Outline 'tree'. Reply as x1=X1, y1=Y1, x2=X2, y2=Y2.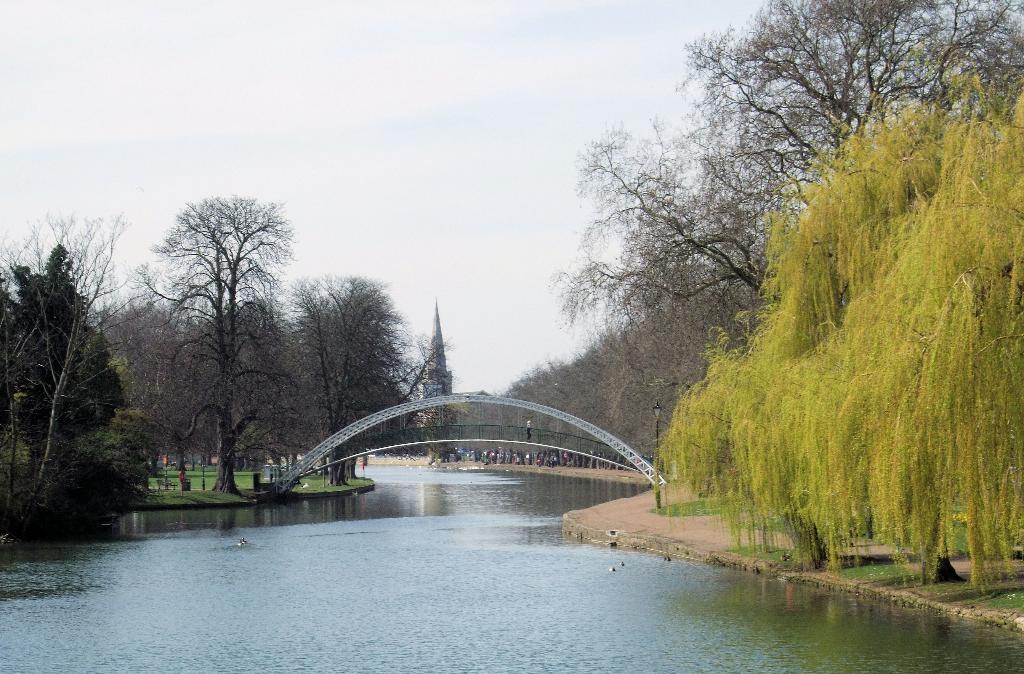
x1=397, y1=325, x2=455, y2=445.
